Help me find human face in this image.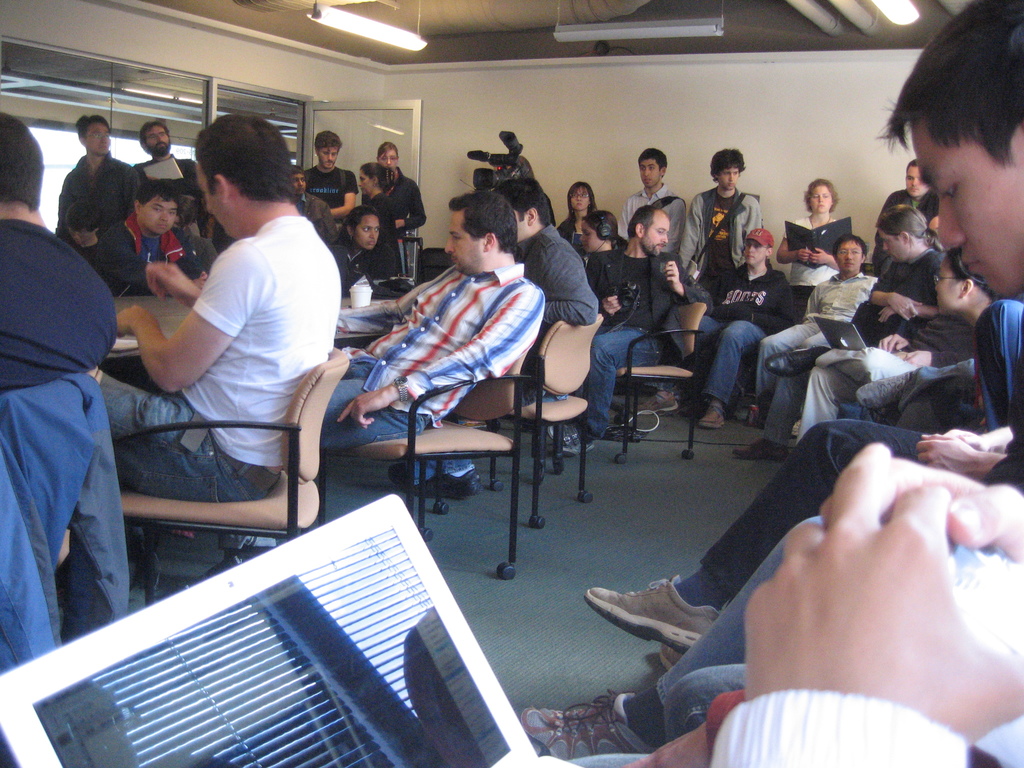
Found it: box=[195, 163, 228, 234].
